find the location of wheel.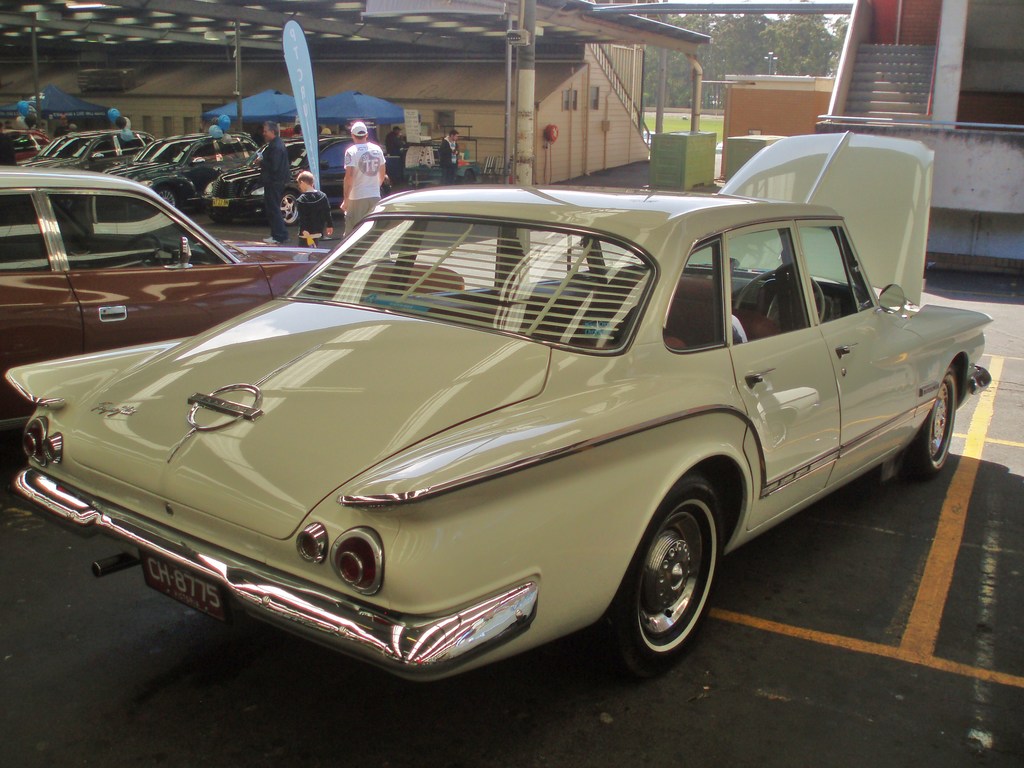
Location: bbox=(157, 182, 186, 212).
